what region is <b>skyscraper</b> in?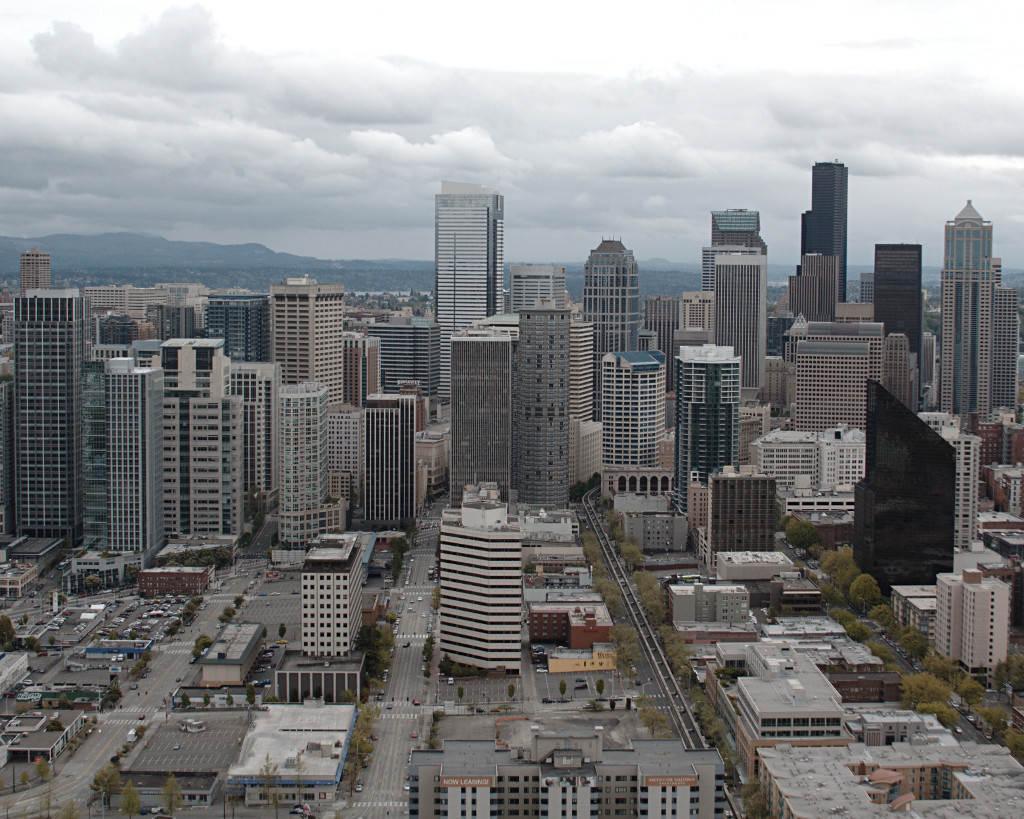
{"left": 80, "top": 279, "right": 212, "bottom": 373}.
